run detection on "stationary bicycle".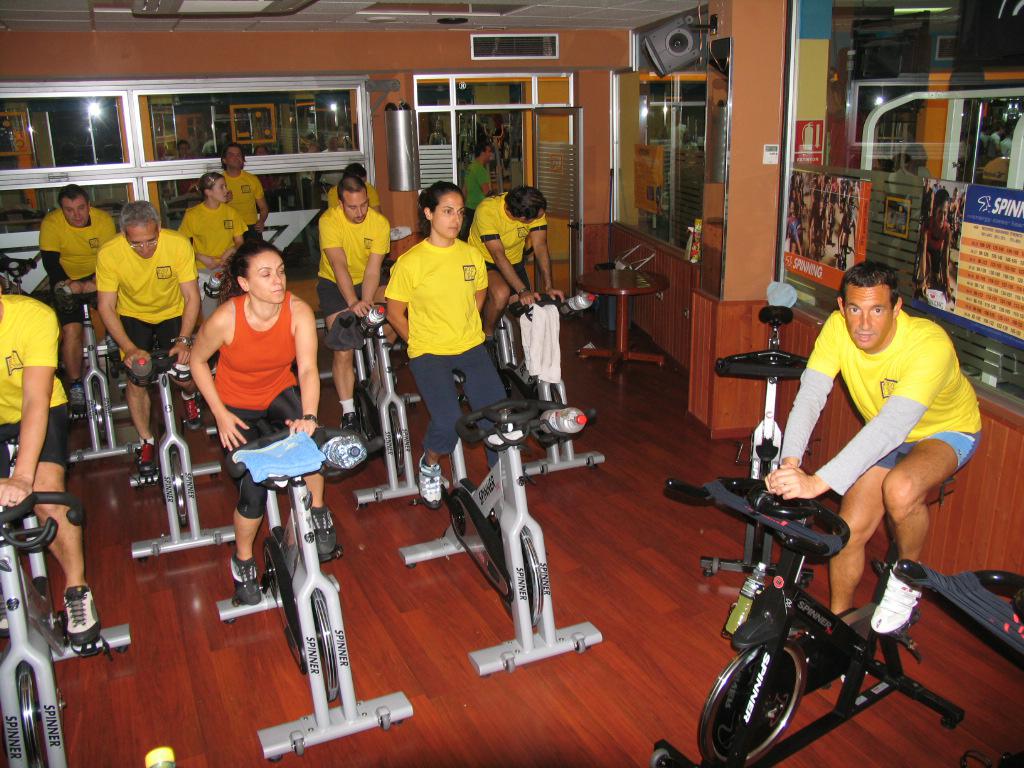
Result: 207:414:412:765.
